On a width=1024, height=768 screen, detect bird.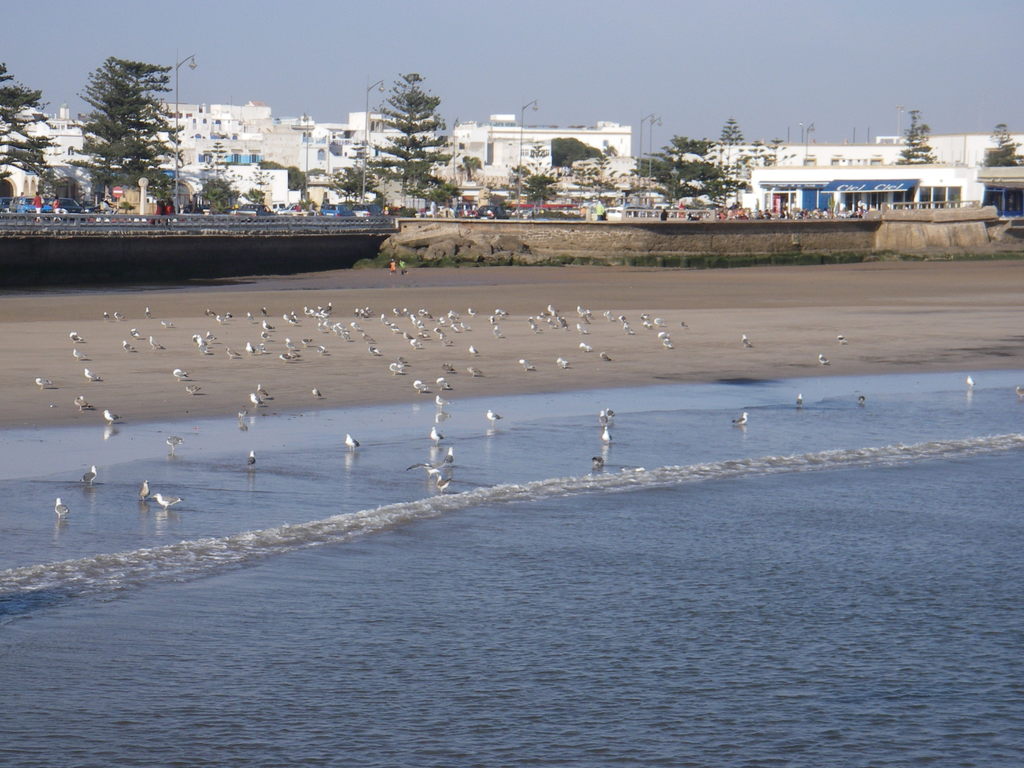
x1=495, y1=308, x2=509, y2=316.
